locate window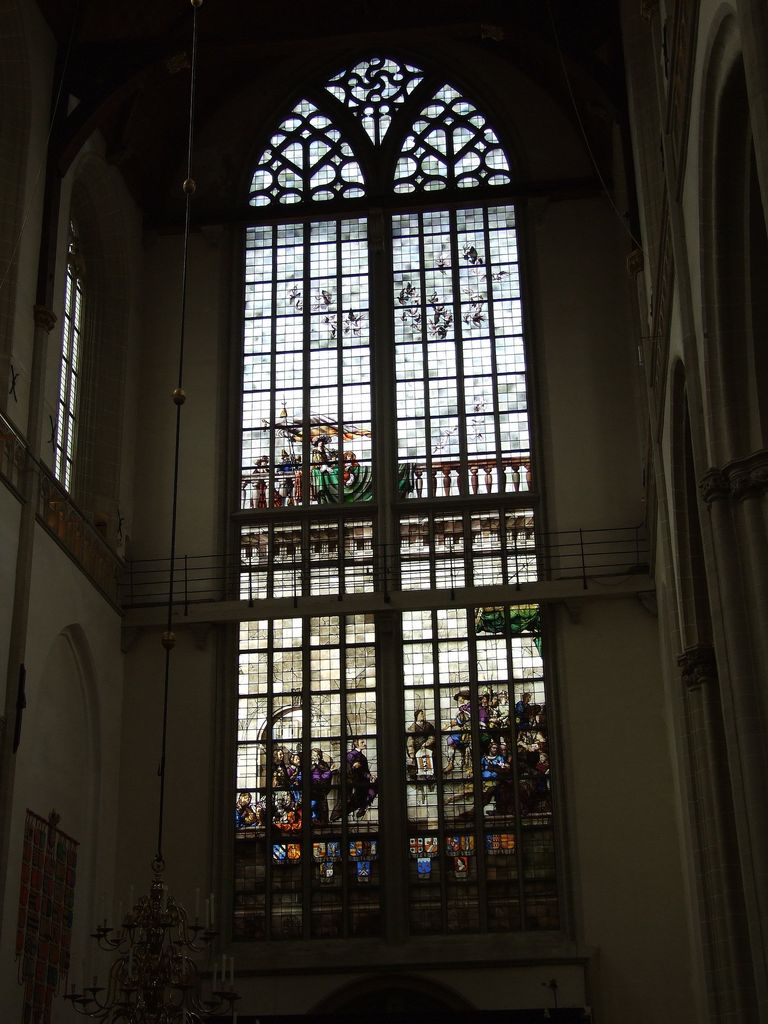
[44,140,128,515]
